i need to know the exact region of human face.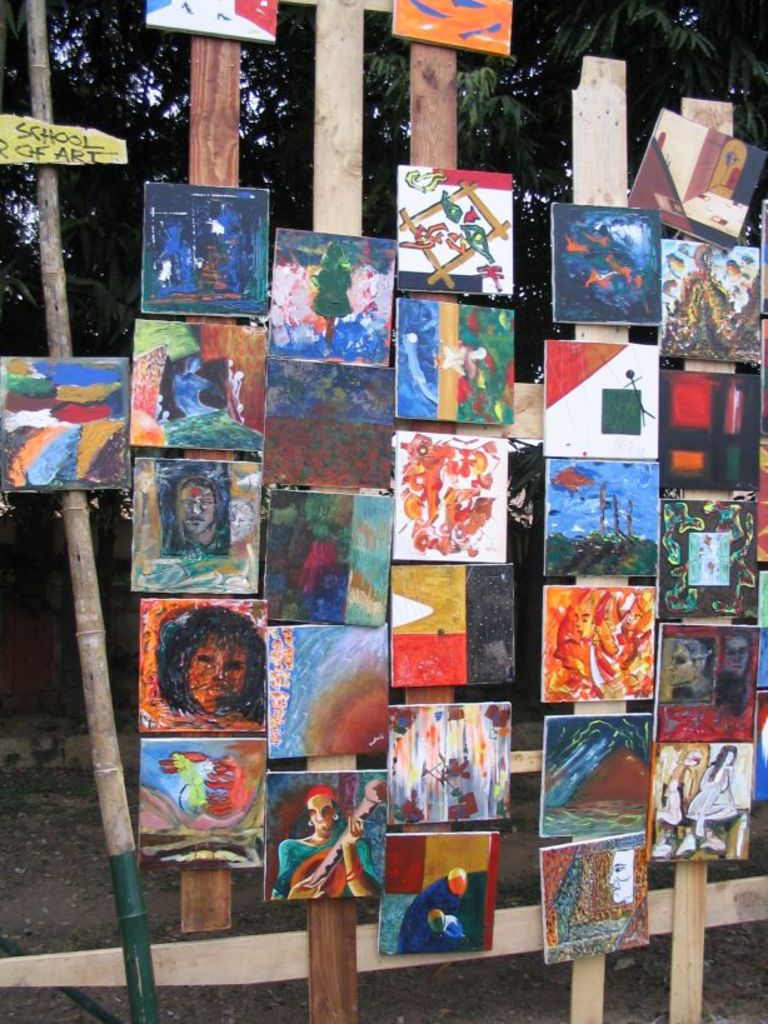
Region: <region>186, 629, 249, 715</region>.
